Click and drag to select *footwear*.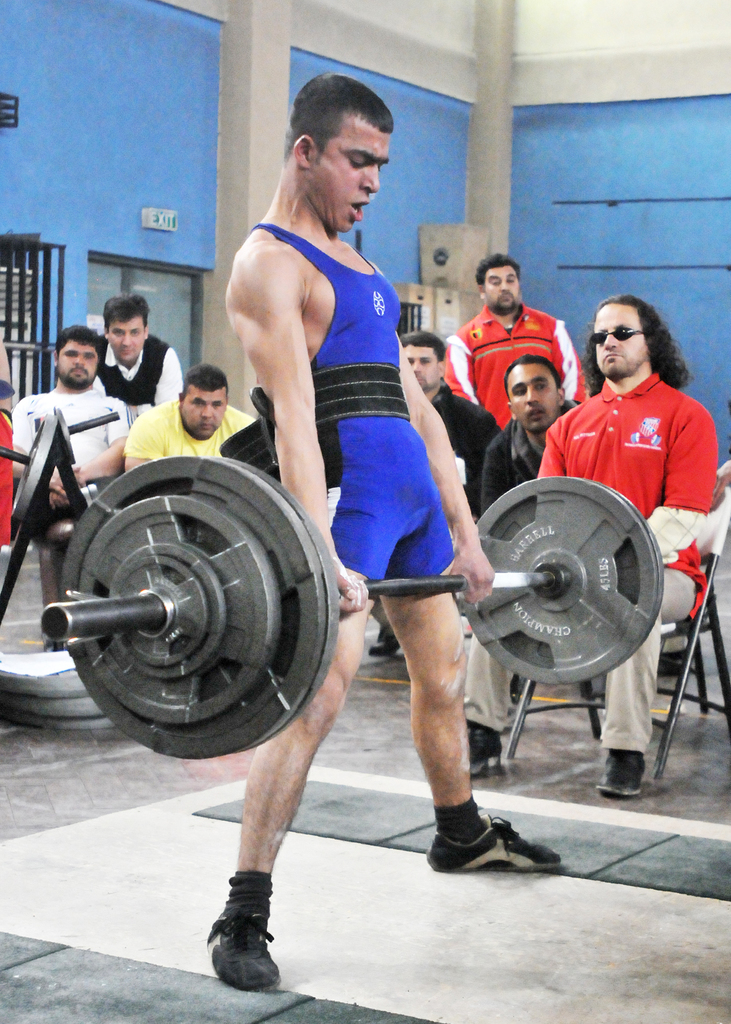
Selection: 593, 753, 647, 804.
